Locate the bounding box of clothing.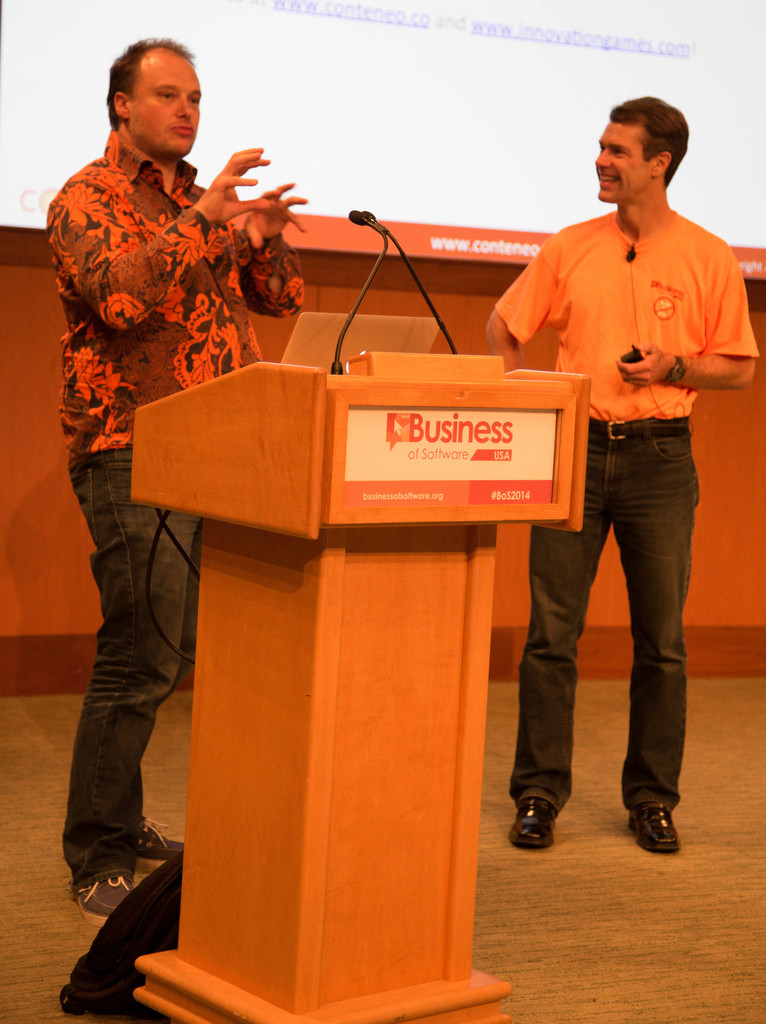
Bounding box: 496,123,731,719.
